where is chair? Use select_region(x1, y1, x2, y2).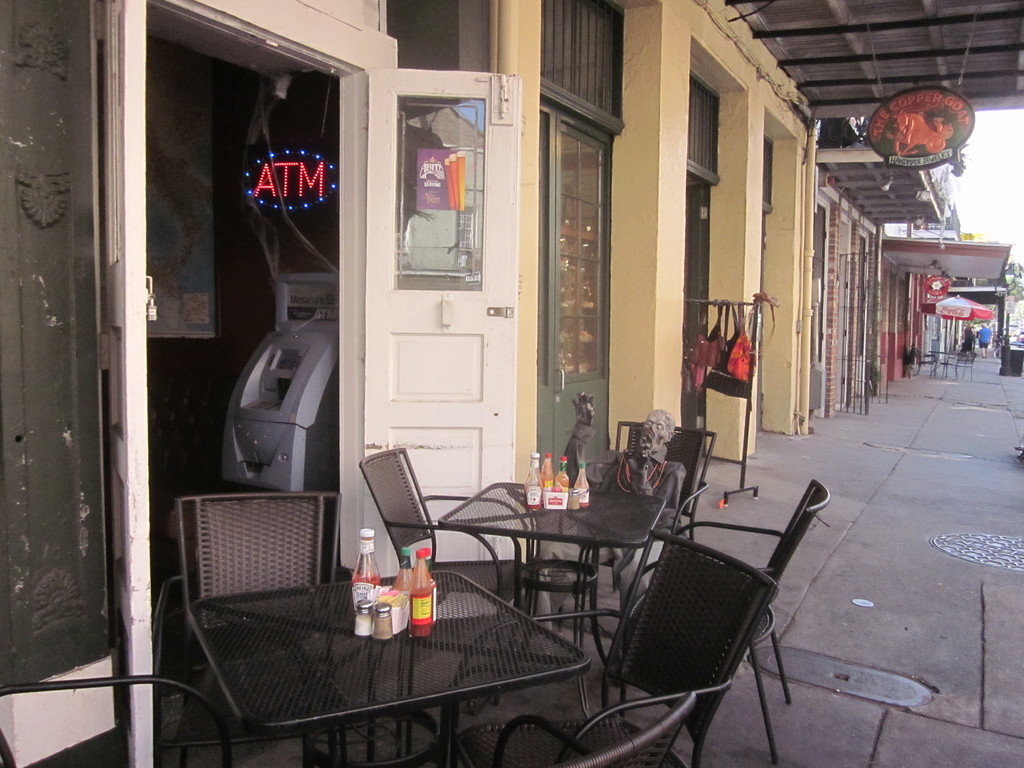
select_region(636, 479, 831, 767).
